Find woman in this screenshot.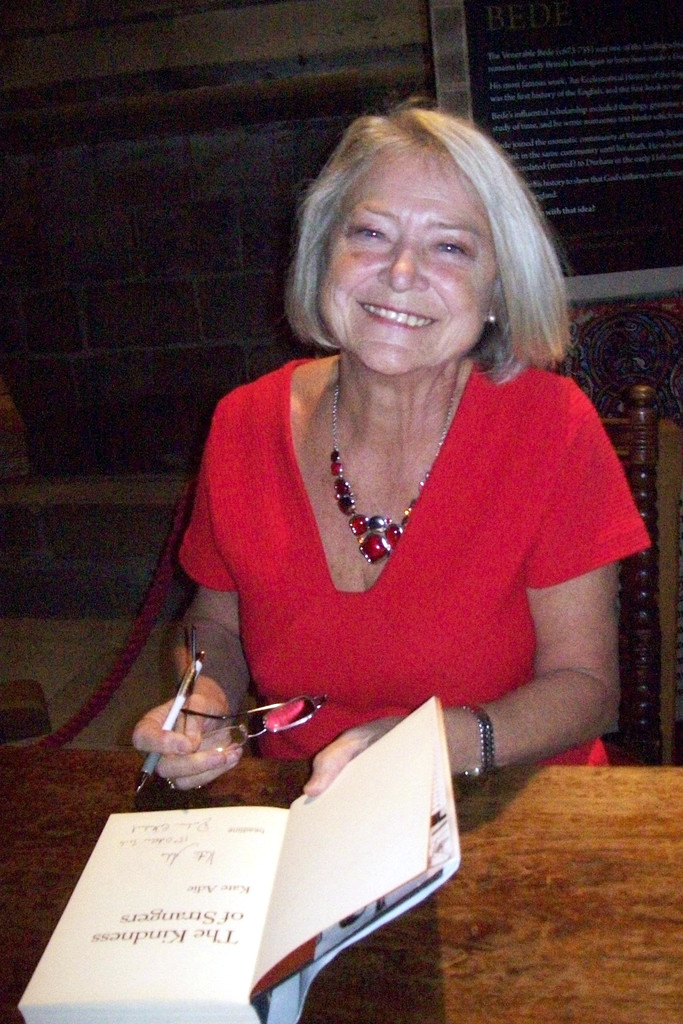
The bounding box for woman is region(129, 84, 630, 934).
